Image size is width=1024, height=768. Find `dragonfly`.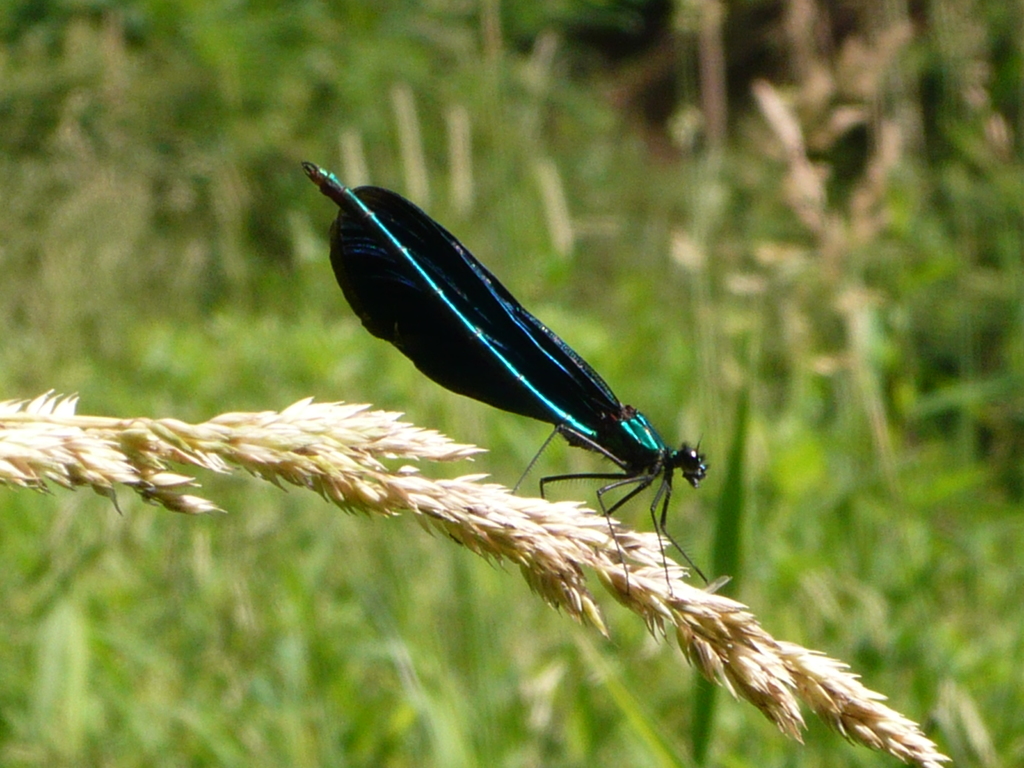
(left=299, top=161, right=708, bottom=604).
